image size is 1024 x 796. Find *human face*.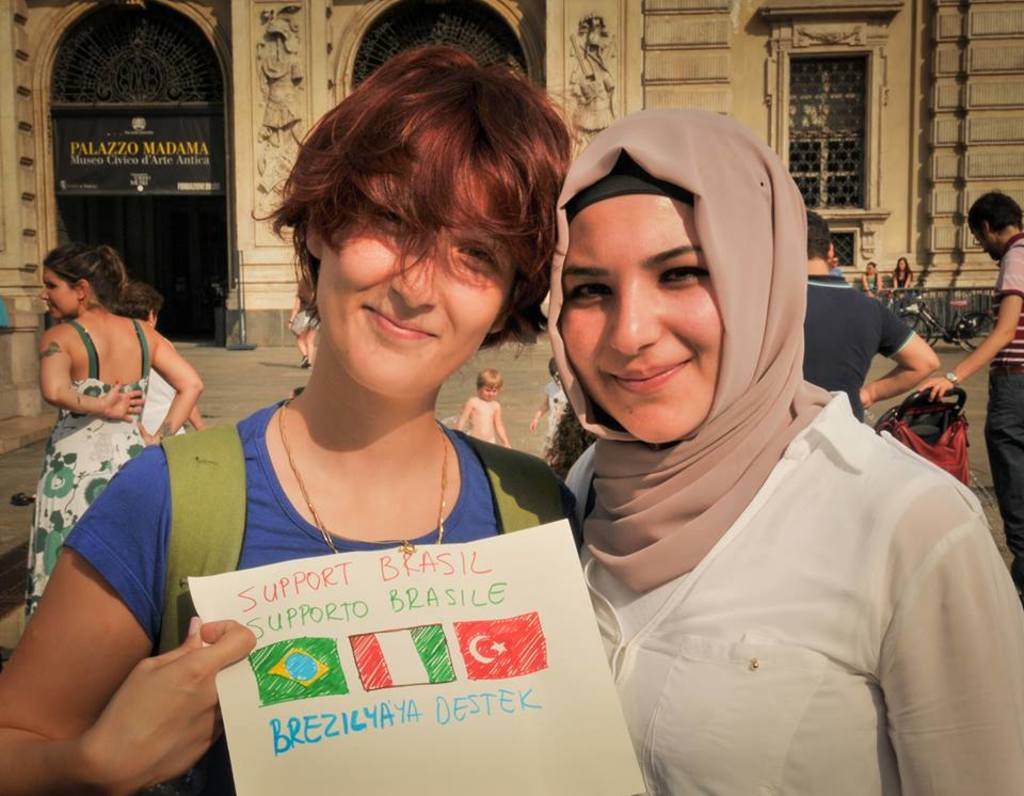
(478,389,496,399).
